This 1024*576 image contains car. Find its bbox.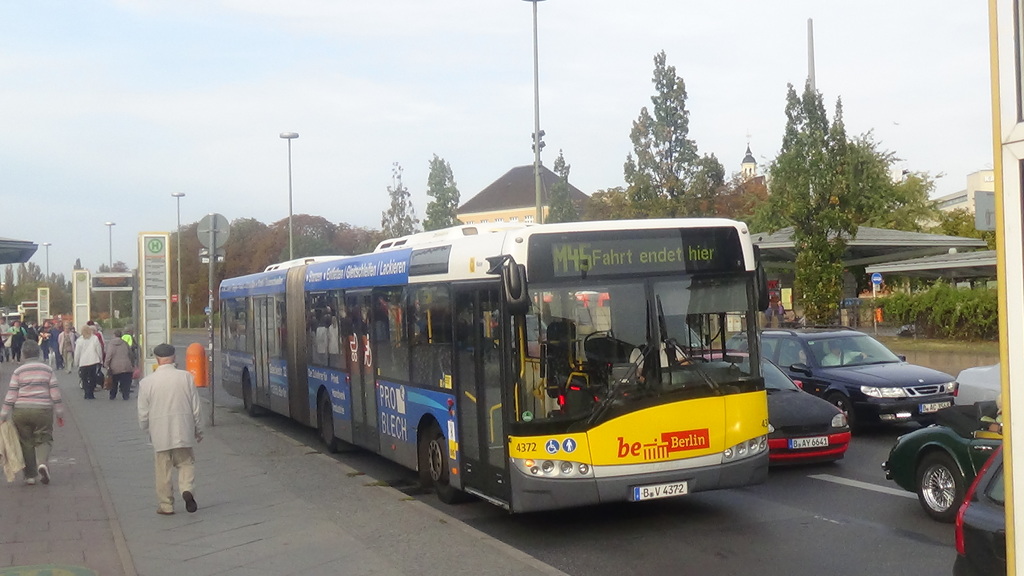
941:450:1009:575.
